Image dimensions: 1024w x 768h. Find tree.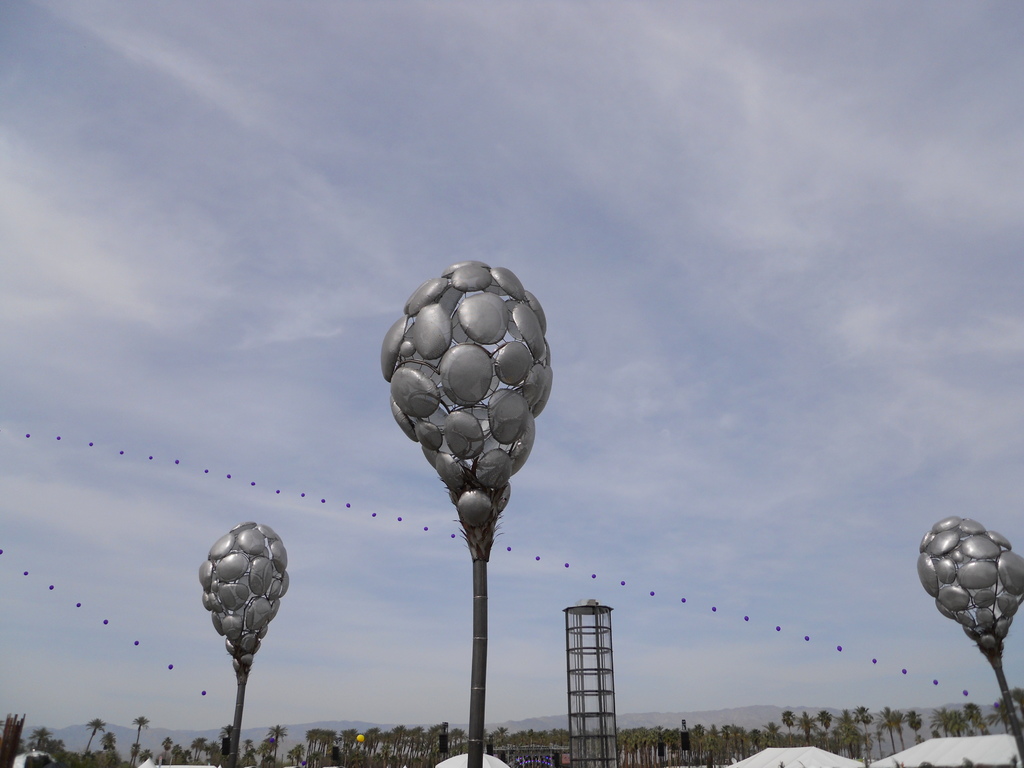
286:739:307:765.
